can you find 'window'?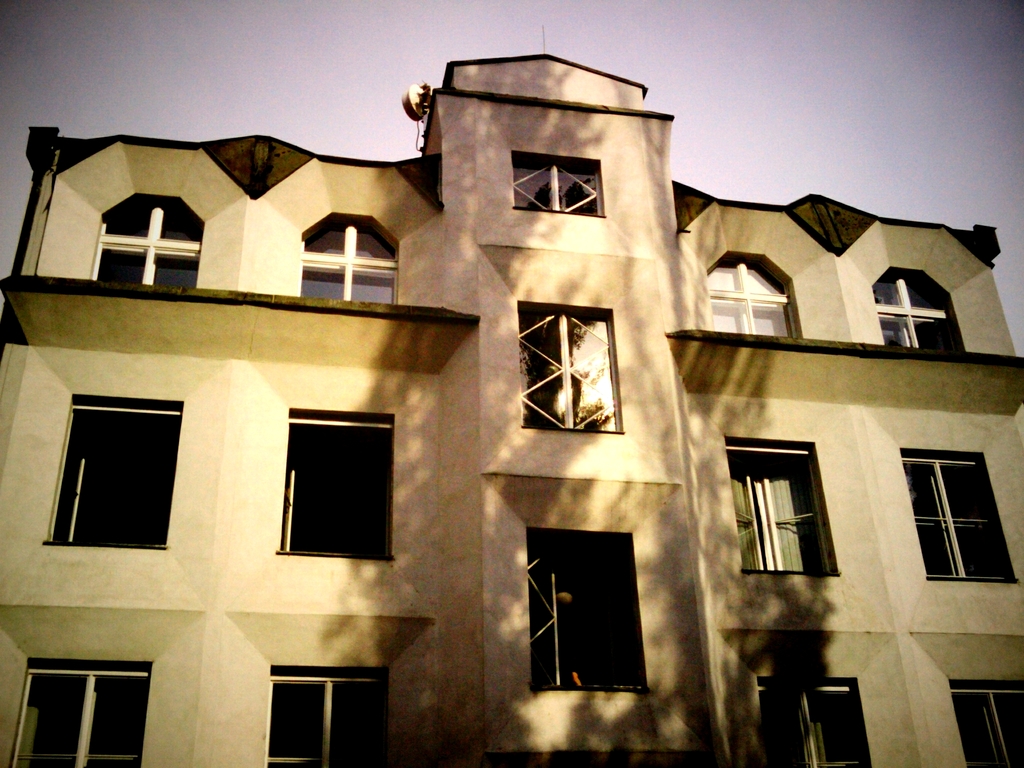
Yes, bounding box: select_region(871, 264, 965, 352).
